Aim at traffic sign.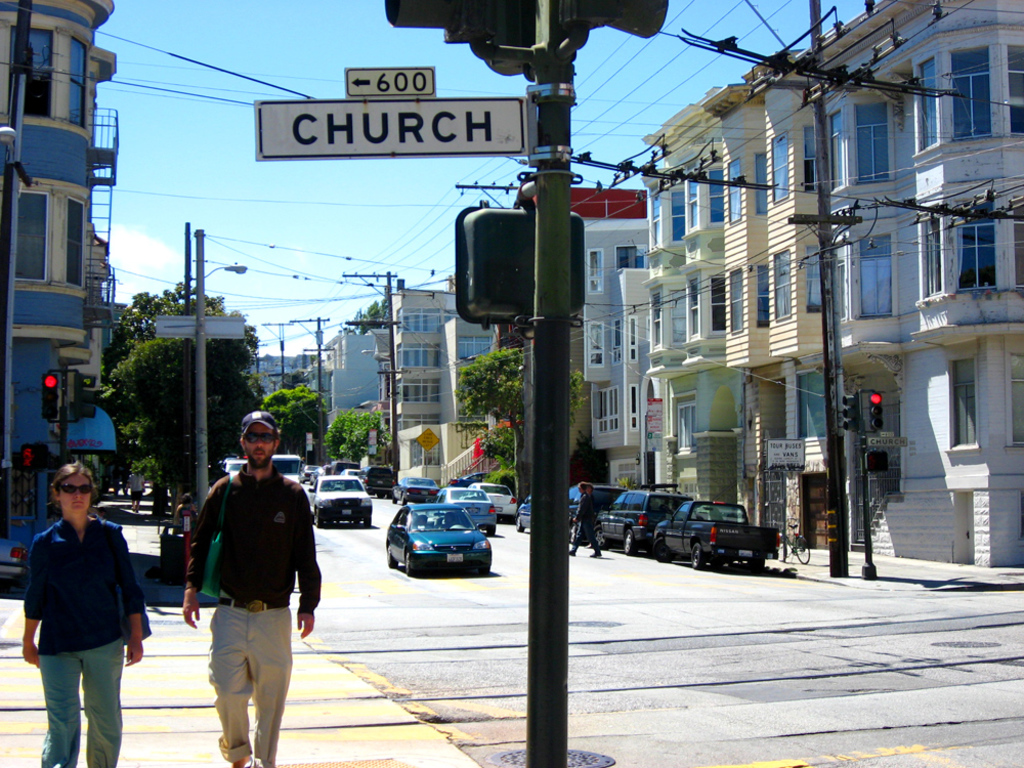
Aimed at (839, 394, 854, 427).
